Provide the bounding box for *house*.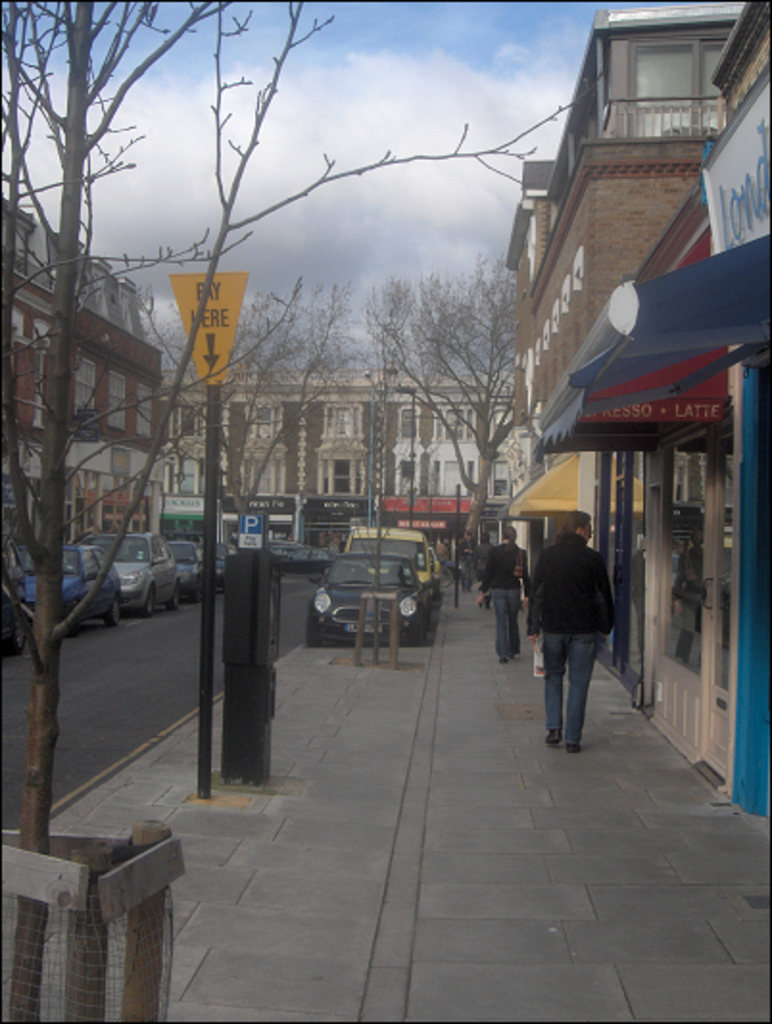
<region>497, 0, 747, 709</region>.
